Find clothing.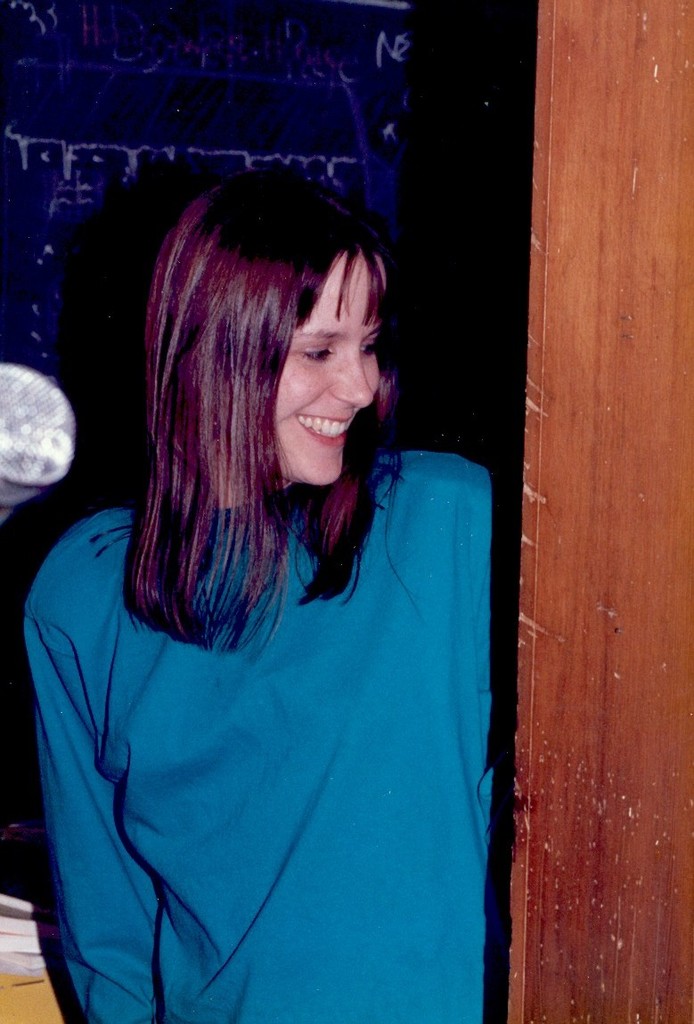
25 442 513 1023.
